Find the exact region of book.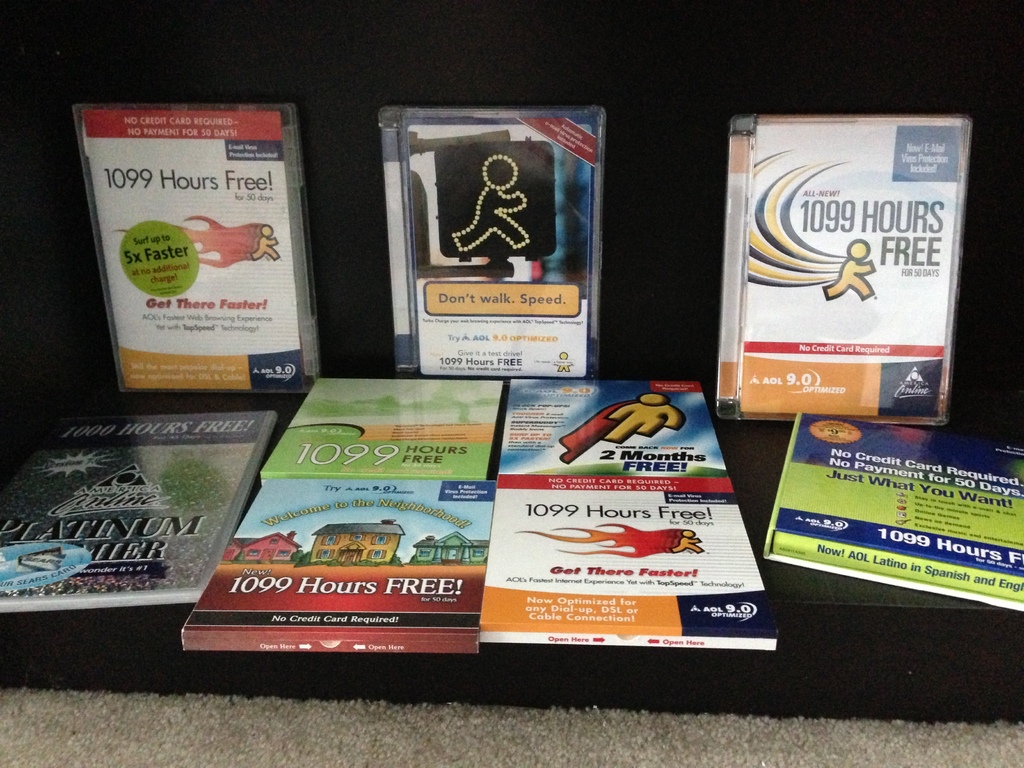
Exact region: detection(262, 373, 509, 480).
